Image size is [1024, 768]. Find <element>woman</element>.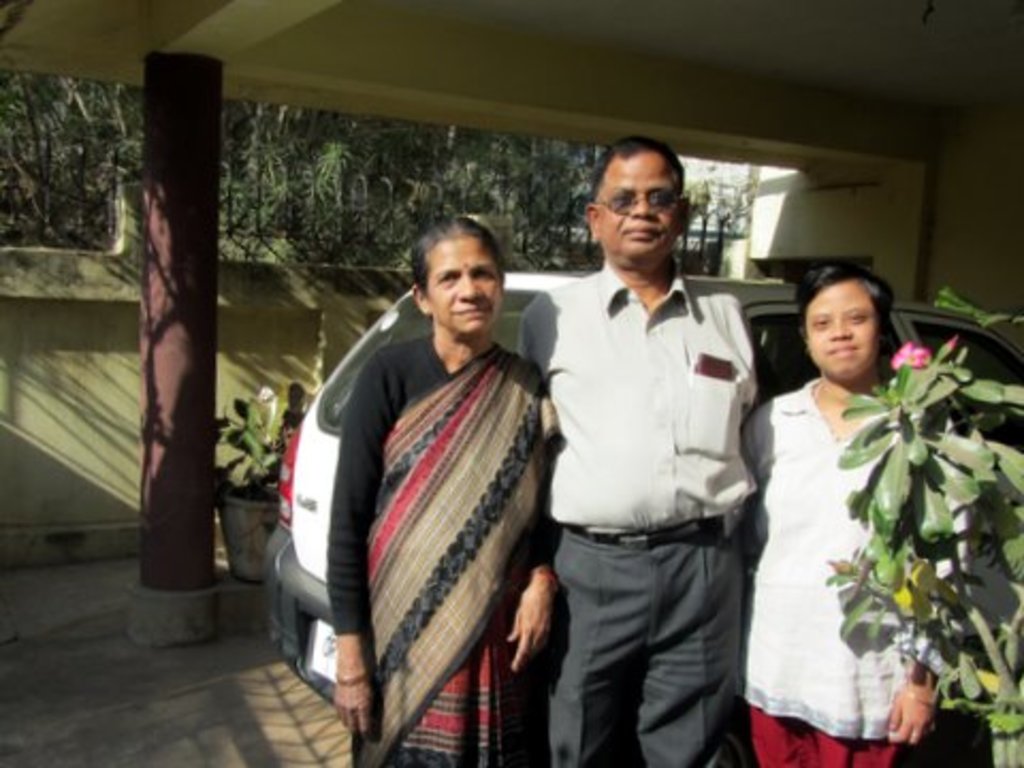
<box>742,254,971,766</box>.
